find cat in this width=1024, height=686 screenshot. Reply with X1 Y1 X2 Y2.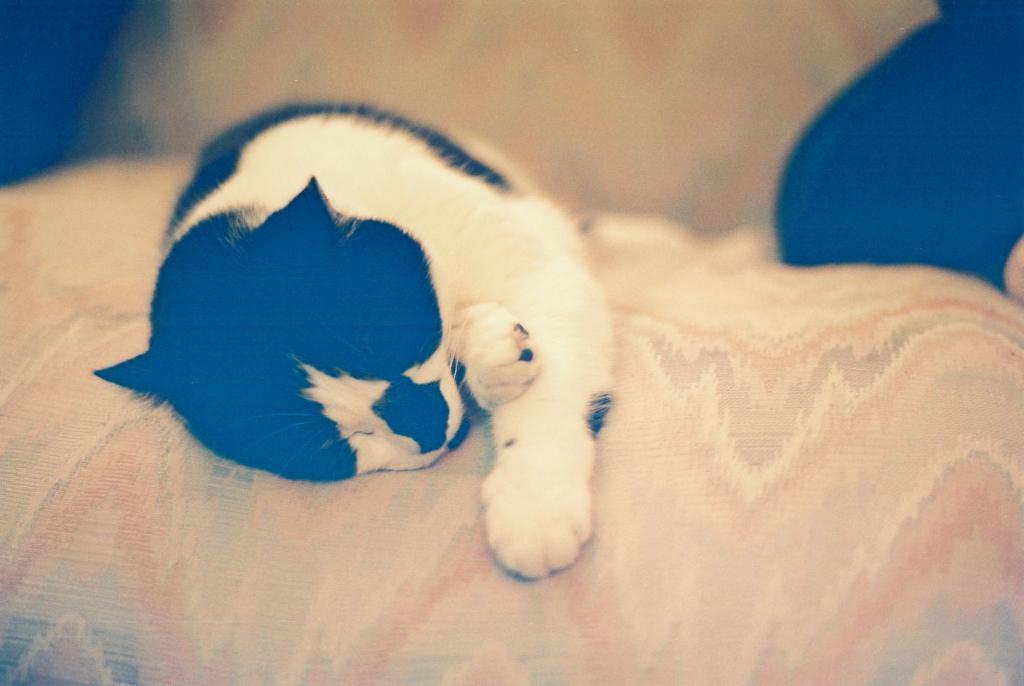
90 96 618 578.
